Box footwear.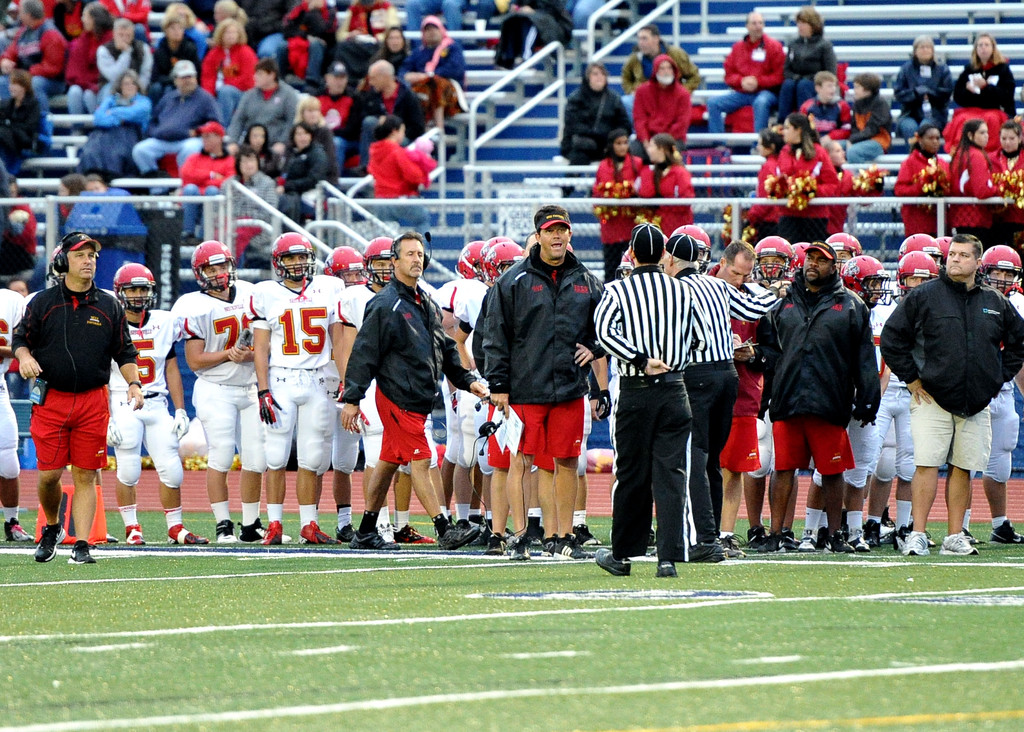
<bbox>940, 530, 975, 556</bbox>.
